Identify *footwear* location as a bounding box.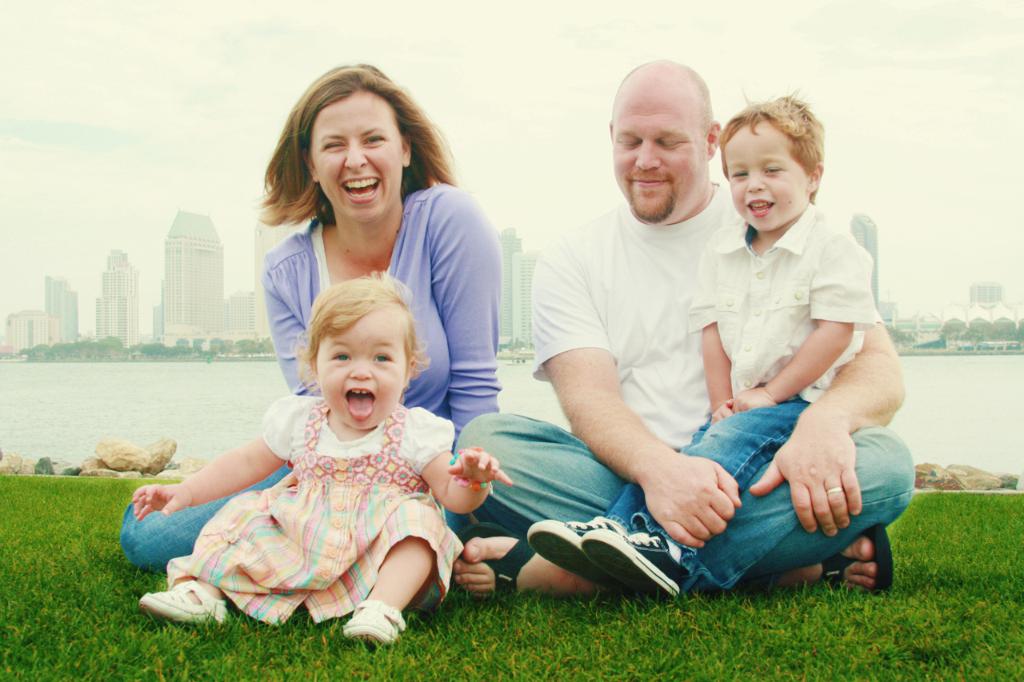
x1=342, y1=599, x2=408, y2=648.
